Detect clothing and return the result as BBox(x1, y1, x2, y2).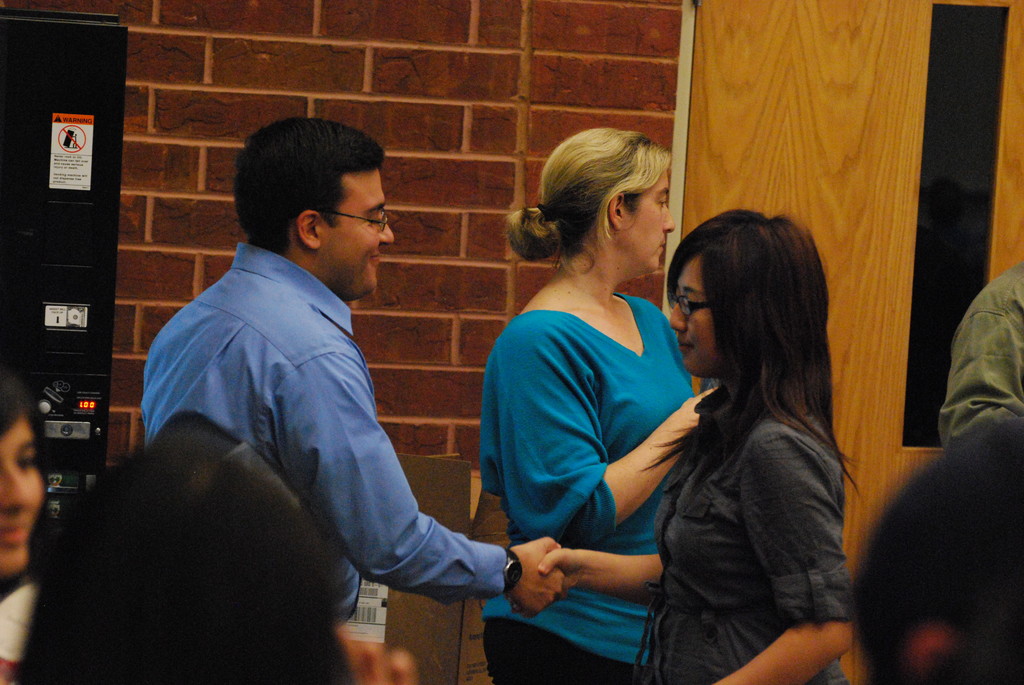
BBox(120, 201, 490, 645).
